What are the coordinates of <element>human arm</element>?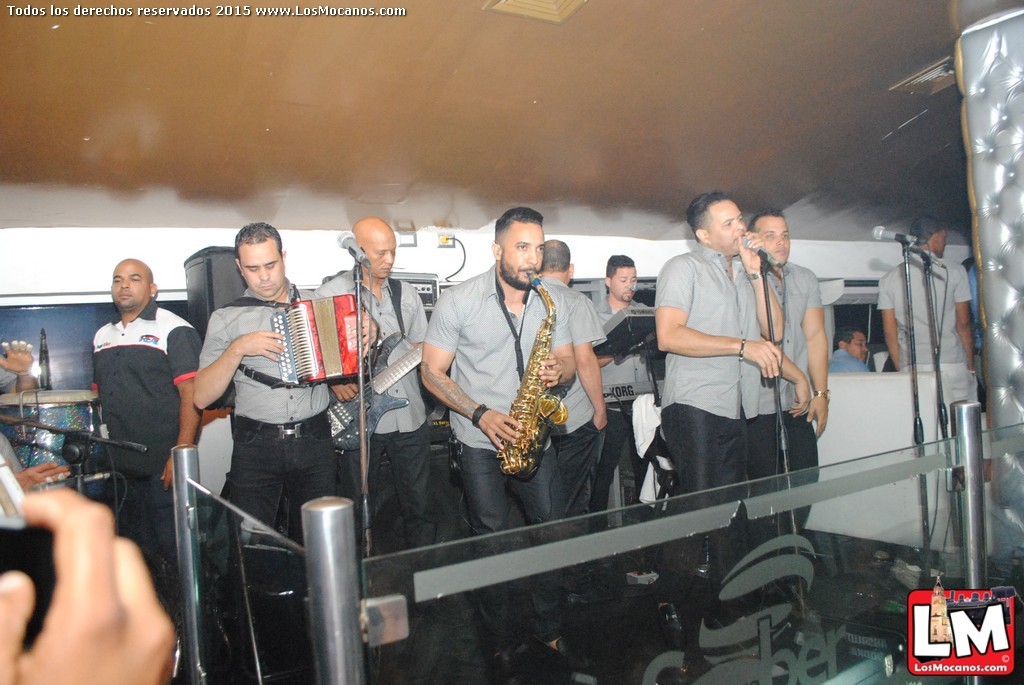
[x1=653, y1=254, x2=781, y2=379].
